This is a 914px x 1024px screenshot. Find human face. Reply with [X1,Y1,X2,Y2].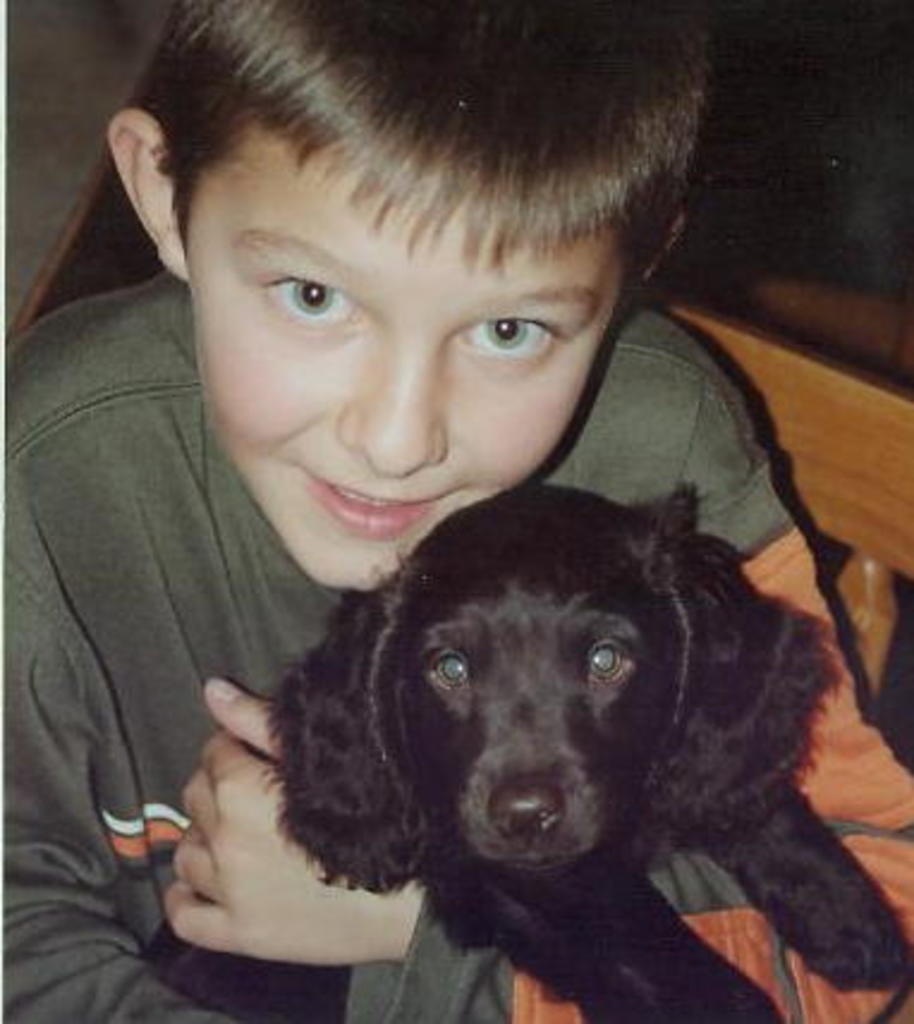
[167,122,648,608].
